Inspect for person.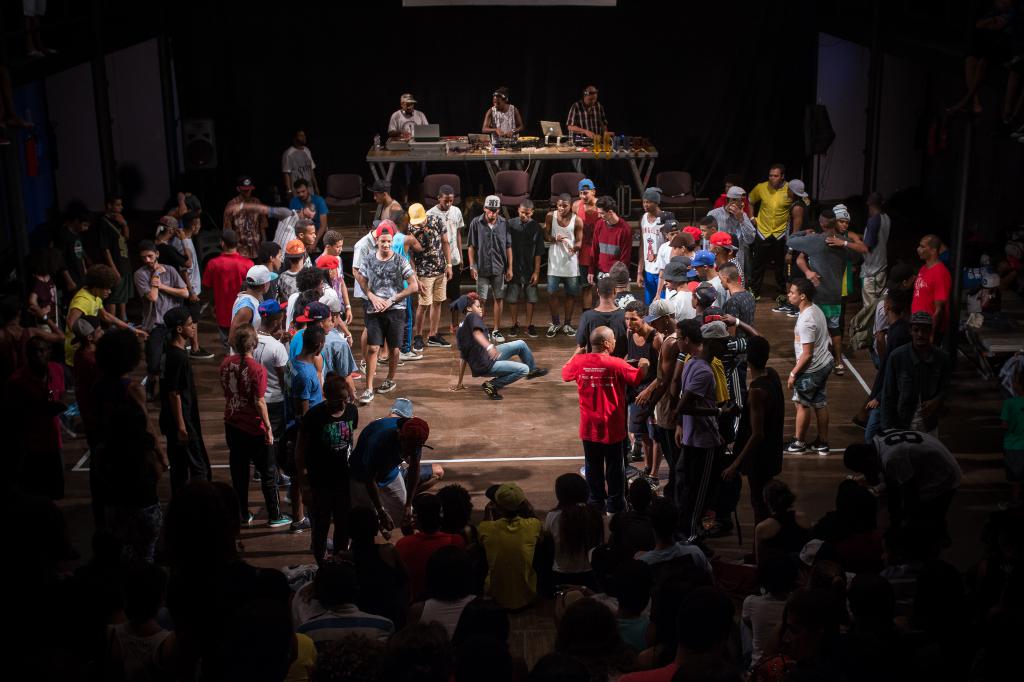
Inspection: select_region(387, 89, 430, 134).
